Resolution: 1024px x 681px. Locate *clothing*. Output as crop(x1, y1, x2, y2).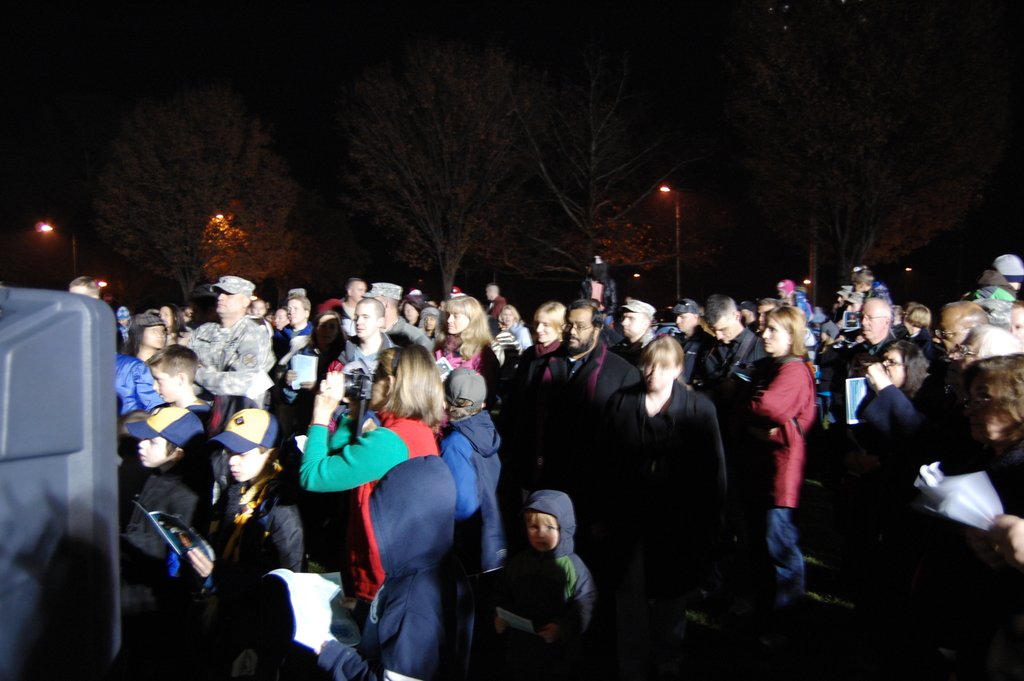
crop(493, 489, 591, 674).
